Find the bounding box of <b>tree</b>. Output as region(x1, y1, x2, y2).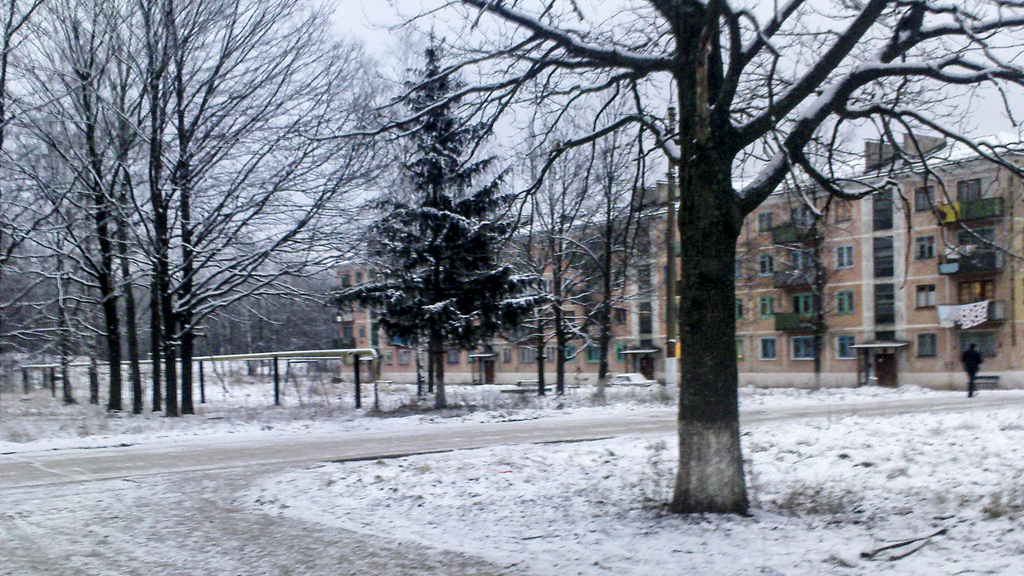
region(353, 0, 1023, 507).
